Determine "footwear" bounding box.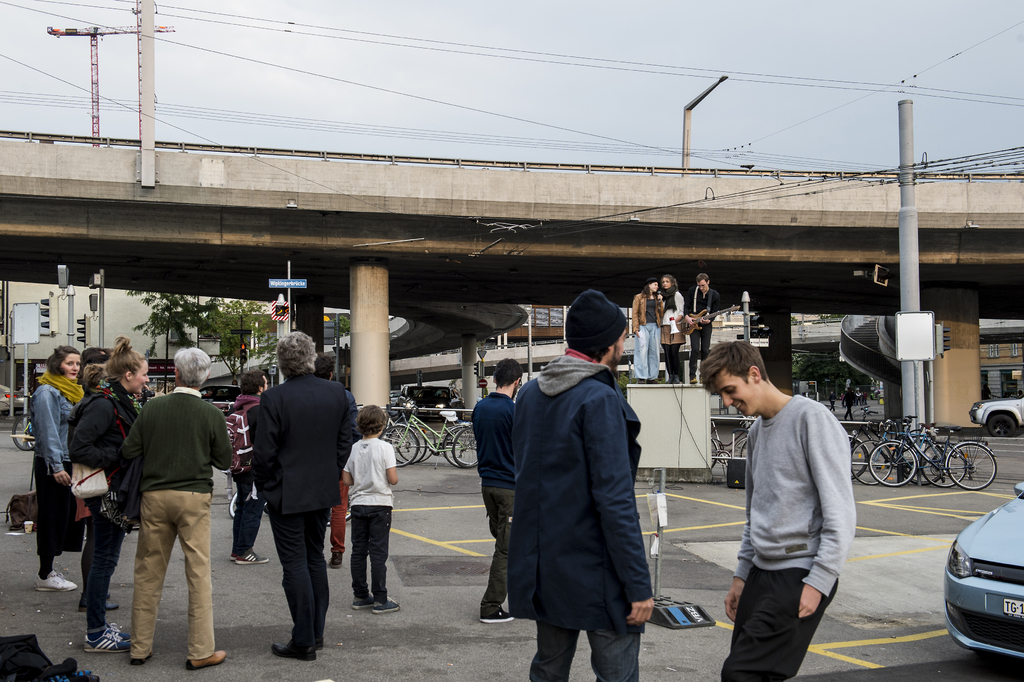
Determined: detection(479, 606, 515, 623).
